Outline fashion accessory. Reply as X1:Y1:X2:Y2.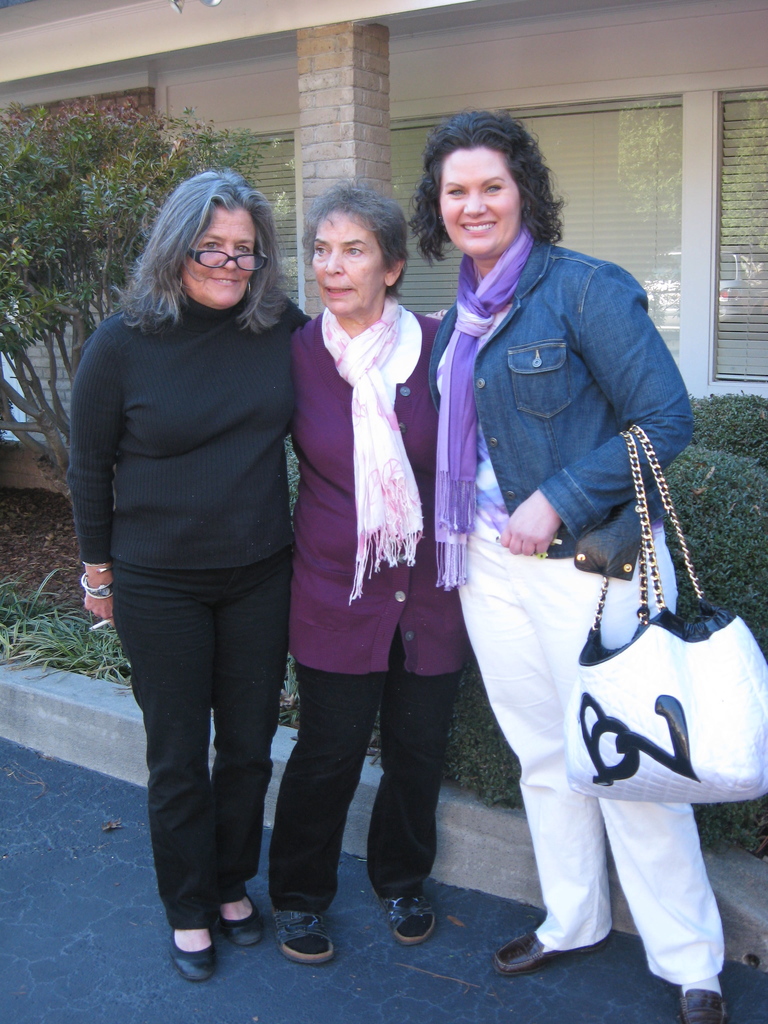
177:276:184:285.
